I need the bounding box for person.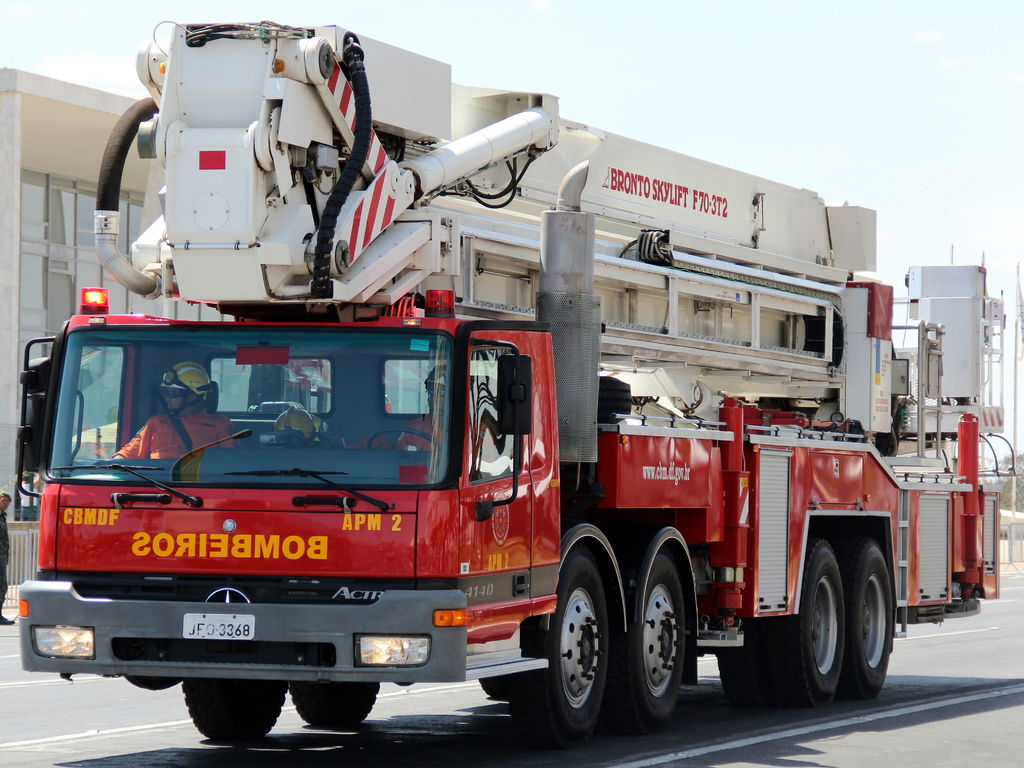
Here it is: l=0, t=490, r=15, b=625.
